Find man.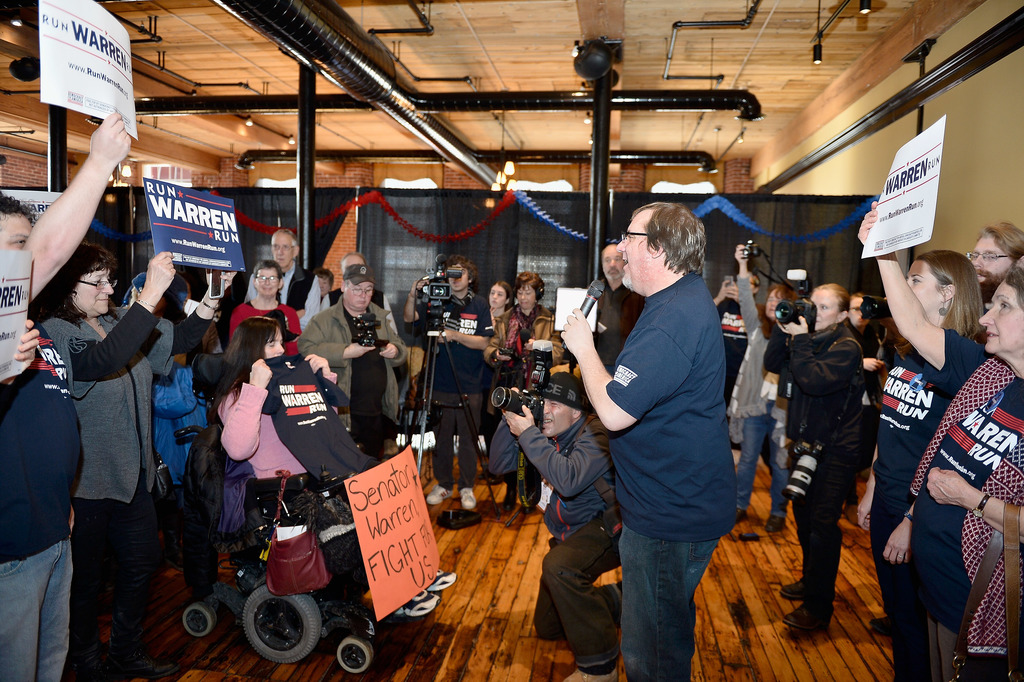
{"left": 593, "top": 244, "right": 648, "bottom": 373}.
